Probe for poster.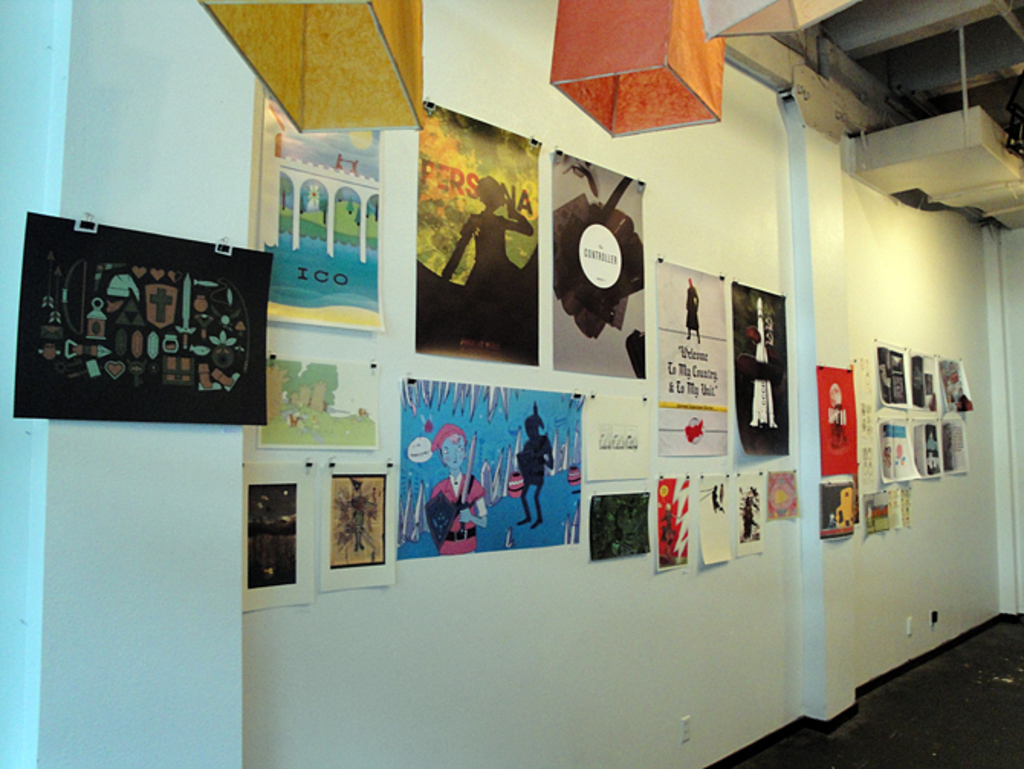
Probe result: select_region(654, 261, 727, 457).
